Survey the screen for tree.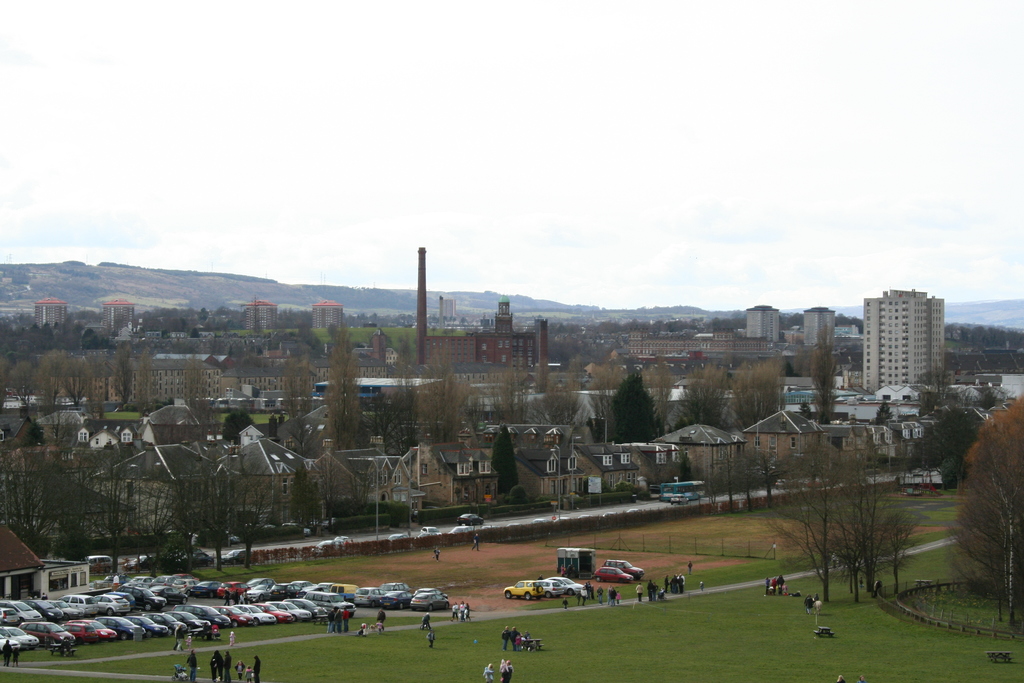
Survey found: 646 352 678 438.
